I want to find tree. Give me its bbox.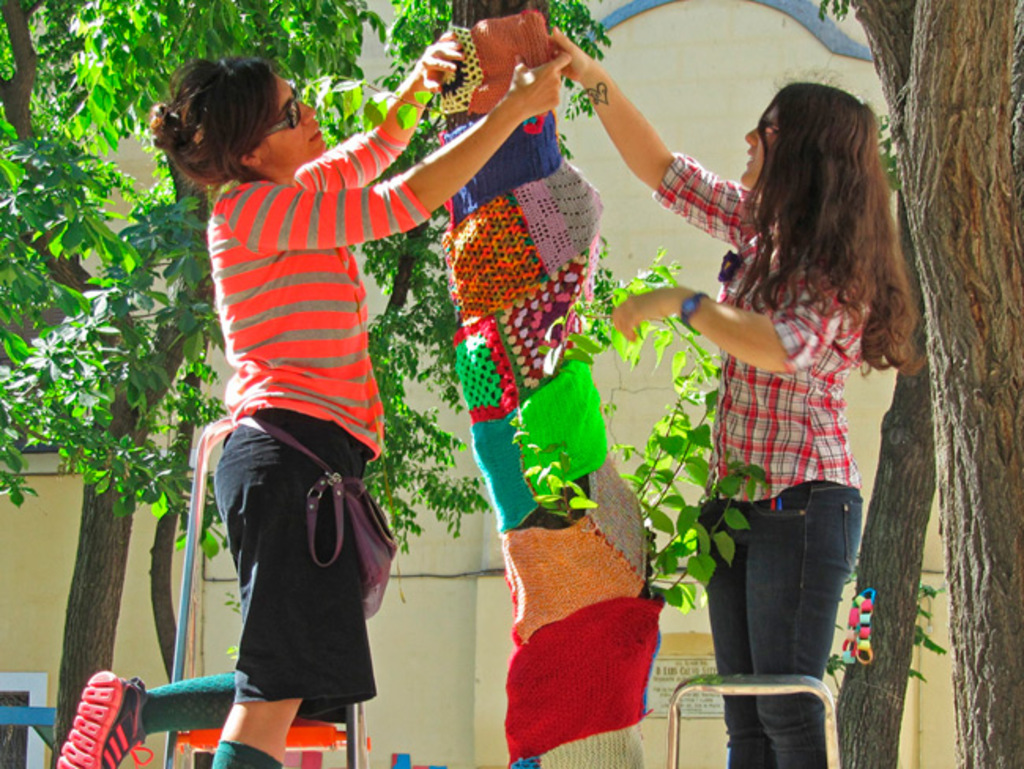
<bbox>802, 3, 1022, 767</bbox>.
